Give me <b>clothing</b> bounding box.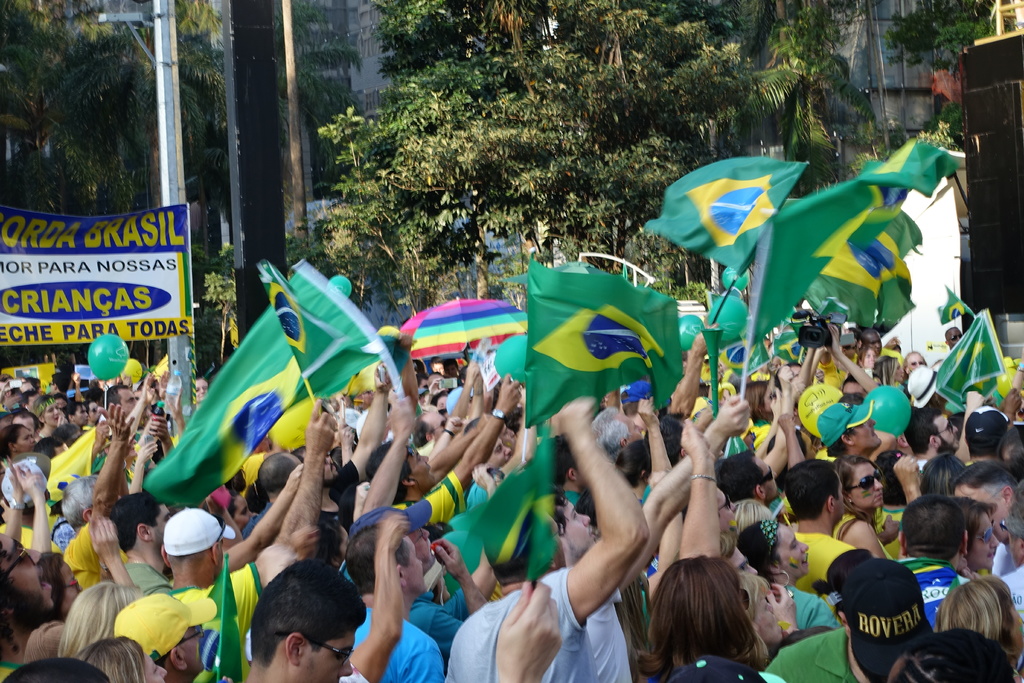
region(445, 571, 598, 682).
